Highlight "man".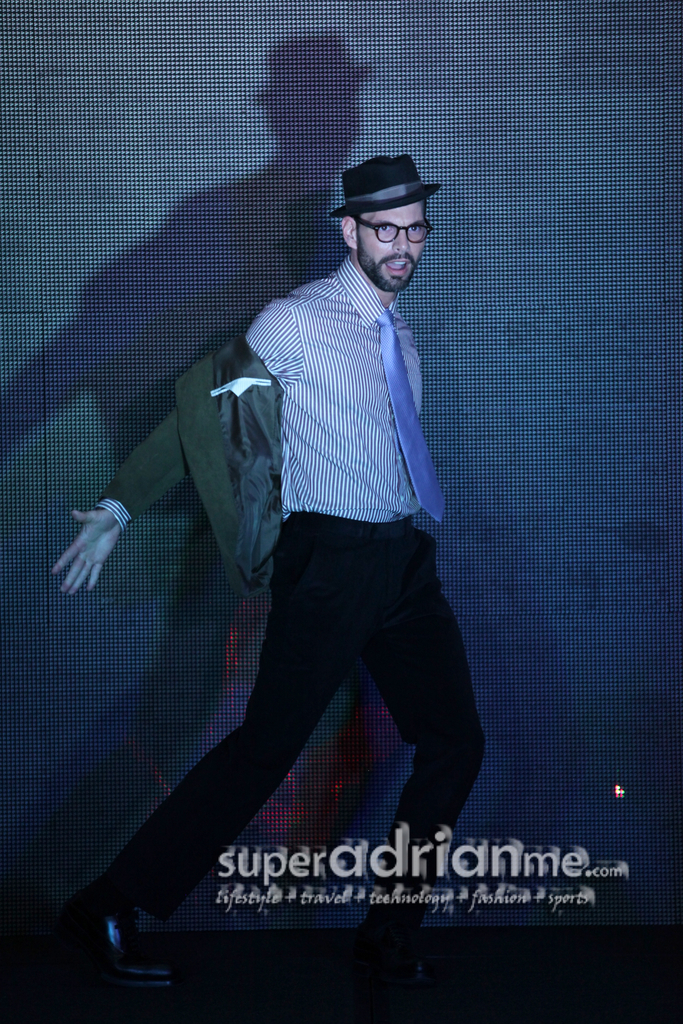
Highlighted region: [124,148,497,923].
